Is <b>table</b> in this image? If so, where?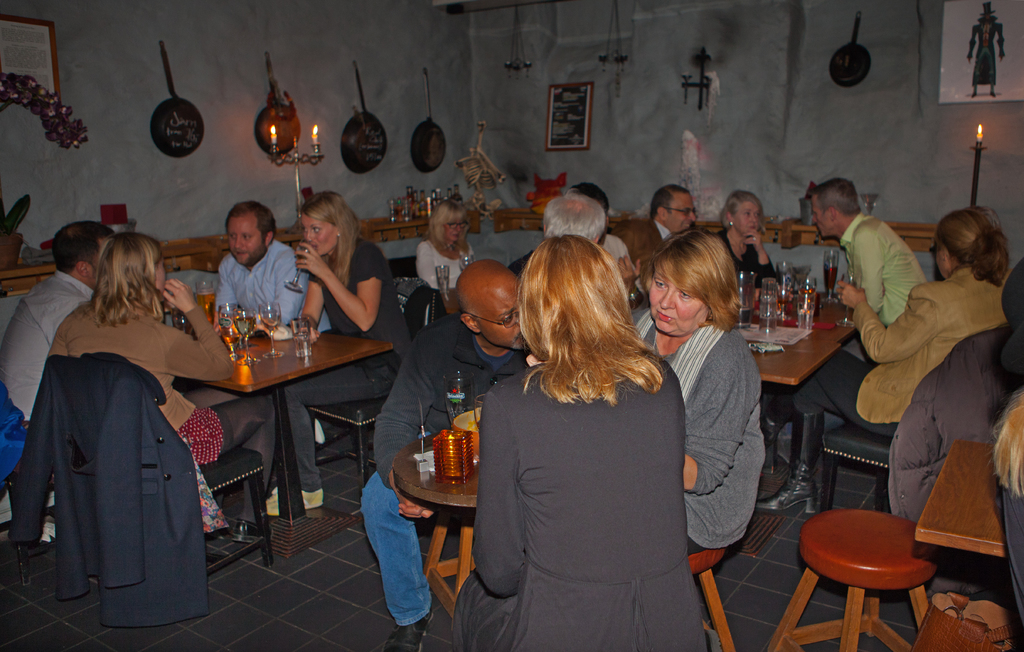
Yes, at region(728, 276, 872, 484).
